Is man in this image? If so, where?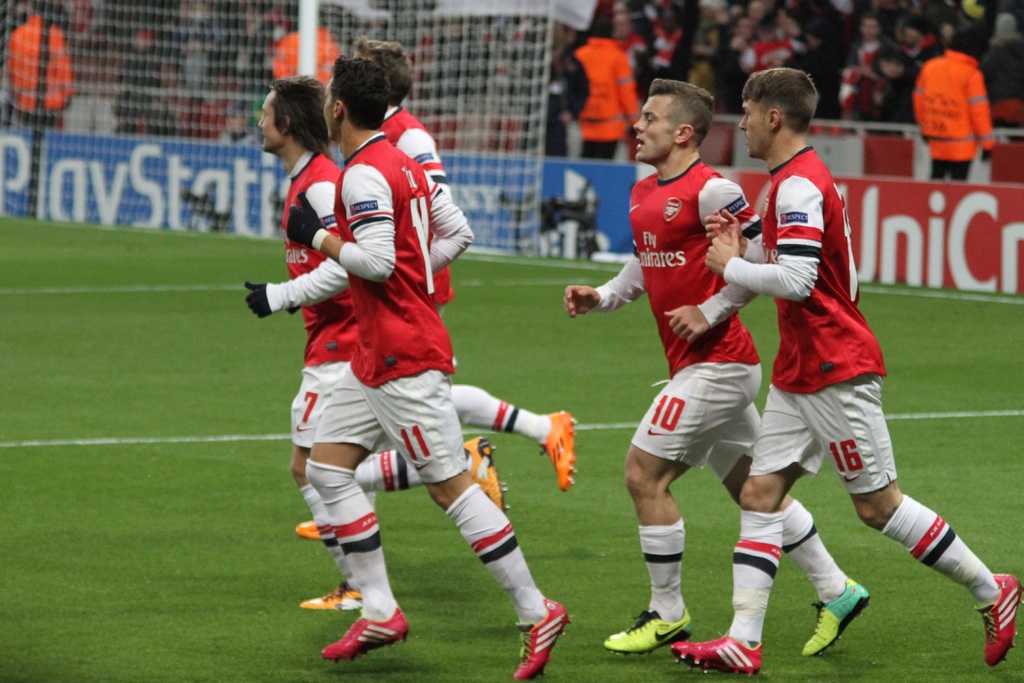
Yes, at x1=6, y1=0, x2=76, y2=131.
